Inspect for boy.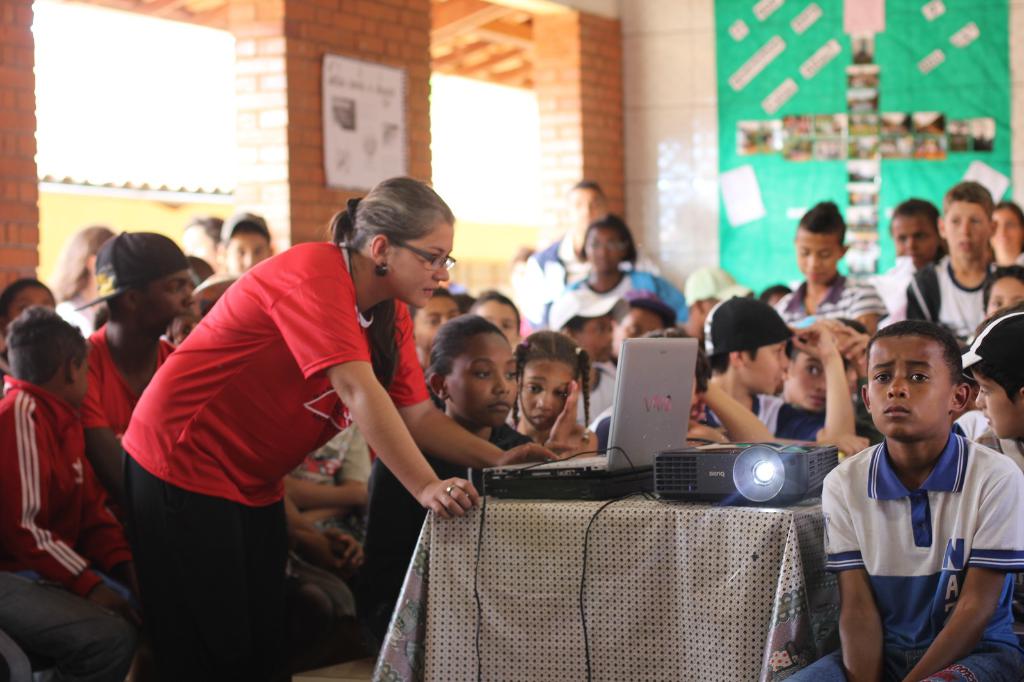
Inspection: {"left": 902, "top": 182, "right": 1007, "bottom": 348}.
